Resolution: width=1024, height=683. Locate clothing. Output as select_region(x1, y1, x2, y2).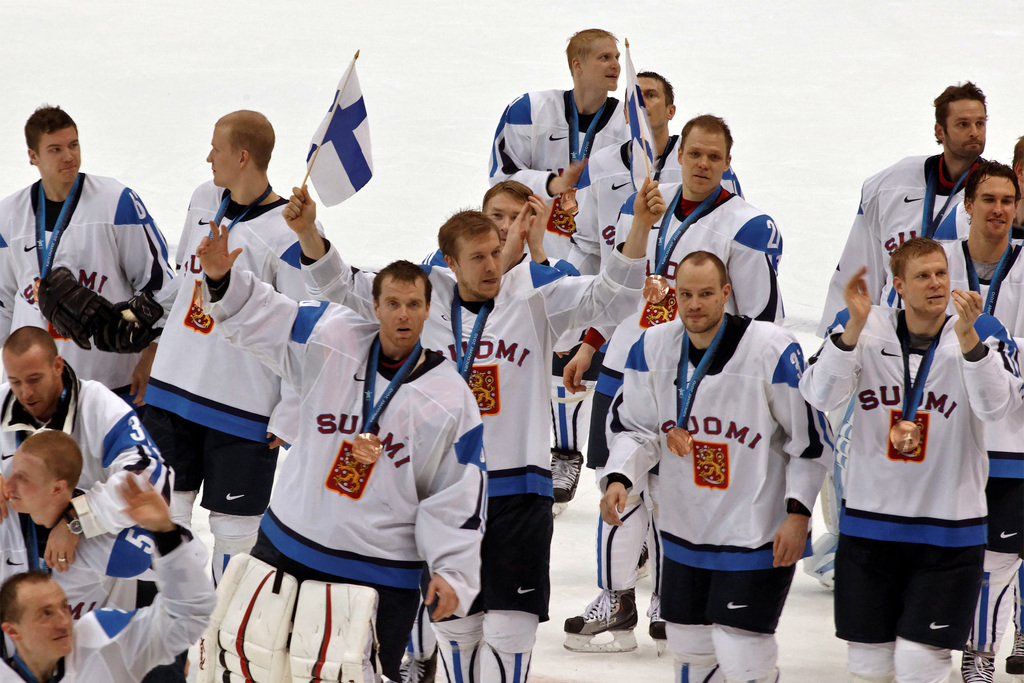
select_region(484, 86, 637, 459).
